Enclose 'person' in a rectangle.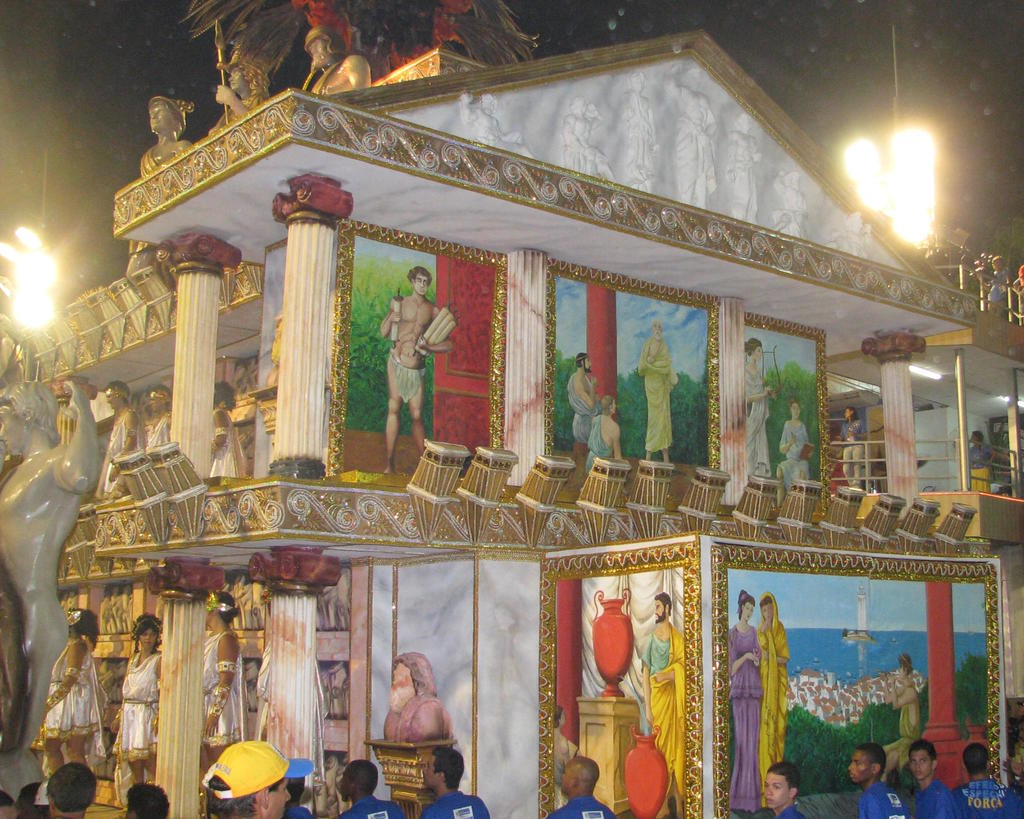
{"x1": 728, "y1": 589, "x2": 773, "y2": 818}.
